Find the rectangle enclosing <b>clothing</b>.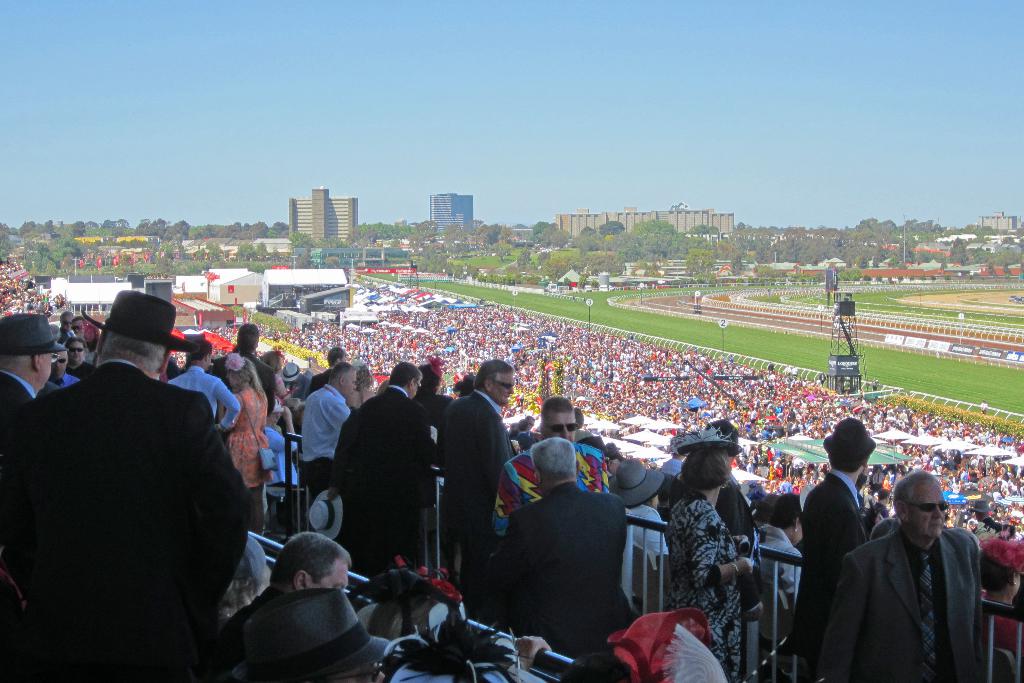
[left=716, top=472, right=753, bottom=538].
